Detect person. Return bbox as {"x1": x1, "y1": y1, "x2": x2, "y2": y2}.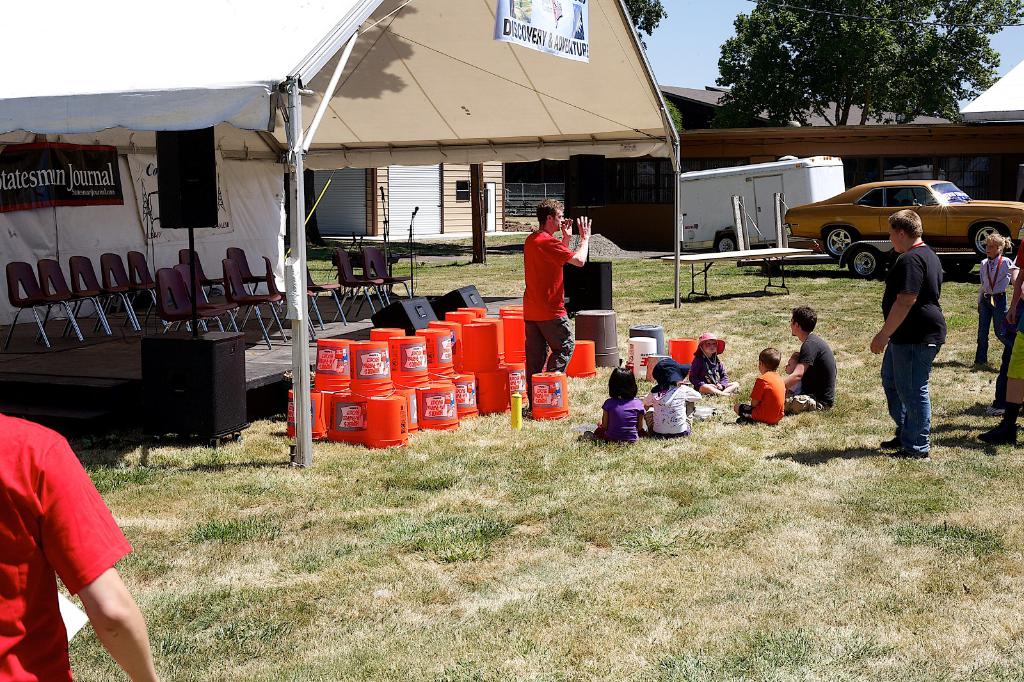
{"x1": 873, "y1": 210, "x2": 954, "y2": 454}.
